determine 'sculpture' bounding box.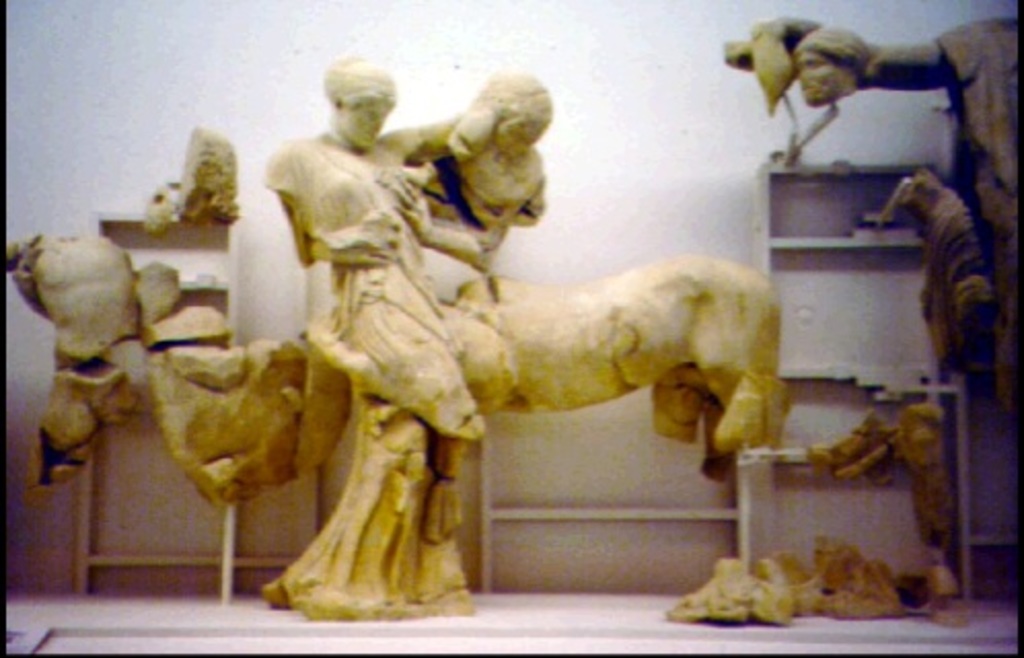
Determined: x1=376 y1=66 x2=551 y2=273.
